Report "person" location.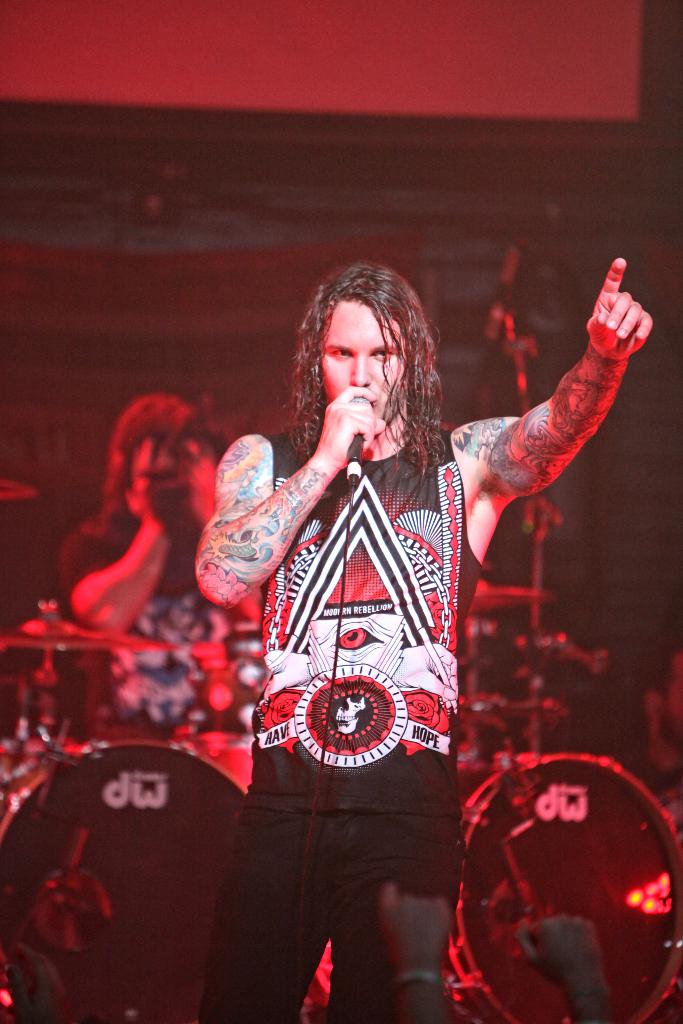
Report: <box>186,259,659,1023</box>.
